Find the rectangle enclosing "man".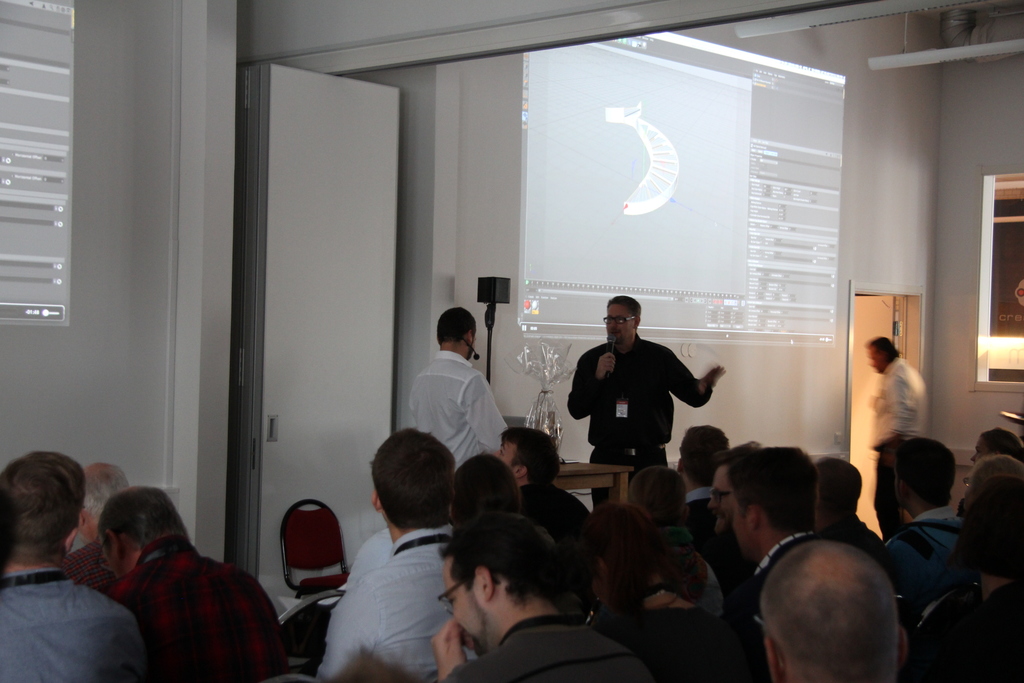
pyautogui.locateOnScreen(563, 295, 722, 484).
